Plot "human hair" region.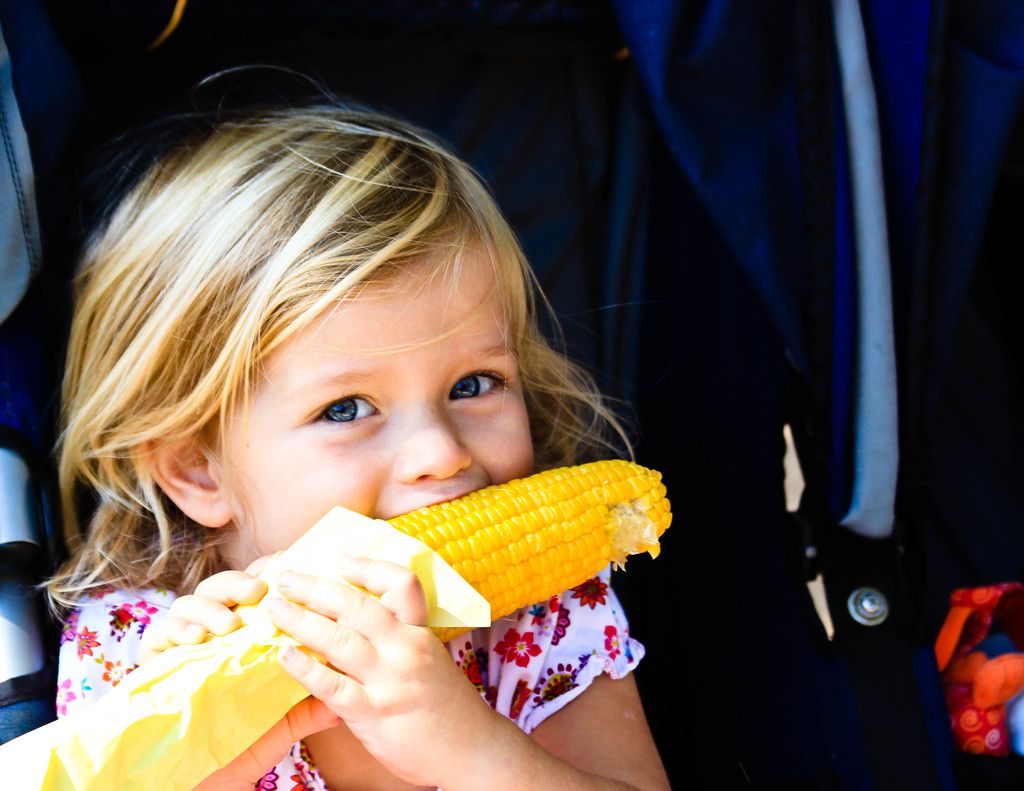
Plotted at [59,99,535,637].
